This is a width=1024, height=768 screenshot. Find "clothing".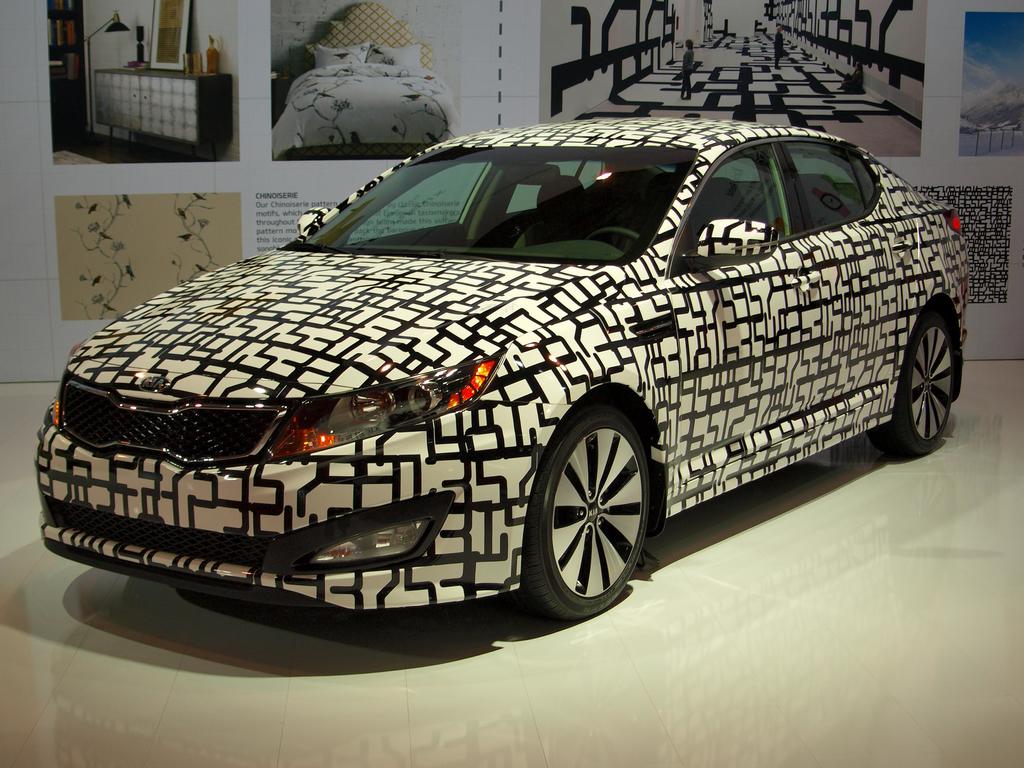
Bounding box: bbox(774, 31, 783, 67).
